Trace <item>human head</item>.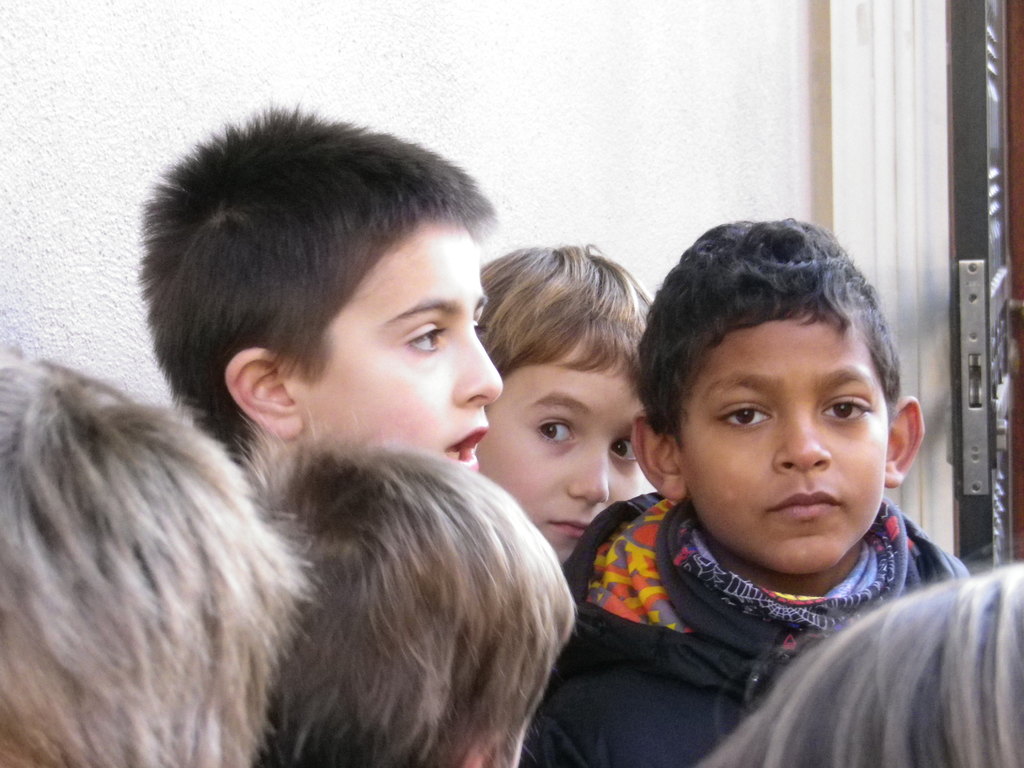
Traced to locate(262, 447, 578, 767).
